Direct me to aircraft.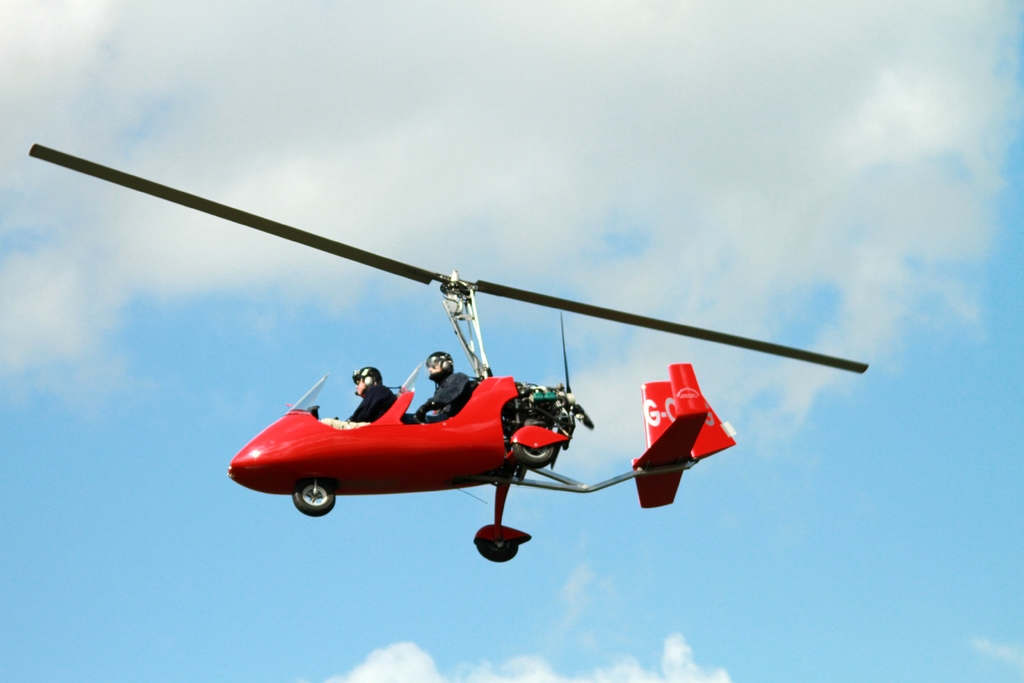
Direction: (63,124,832,568).
